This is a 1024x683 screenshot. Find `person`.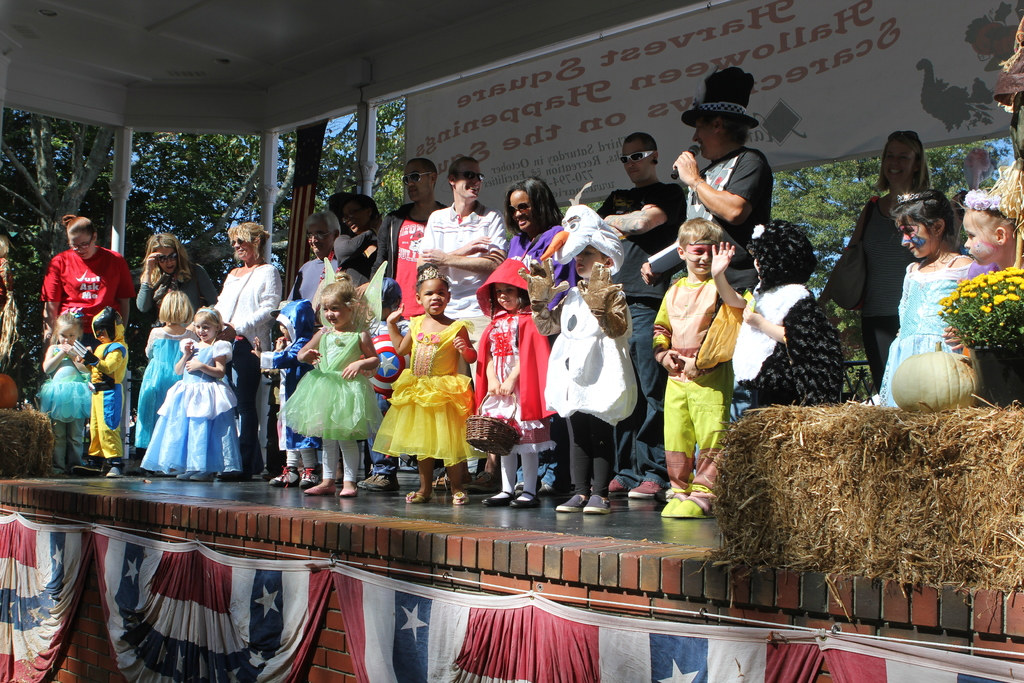
Bounding box: bbox(381, 281, 471, 506).
